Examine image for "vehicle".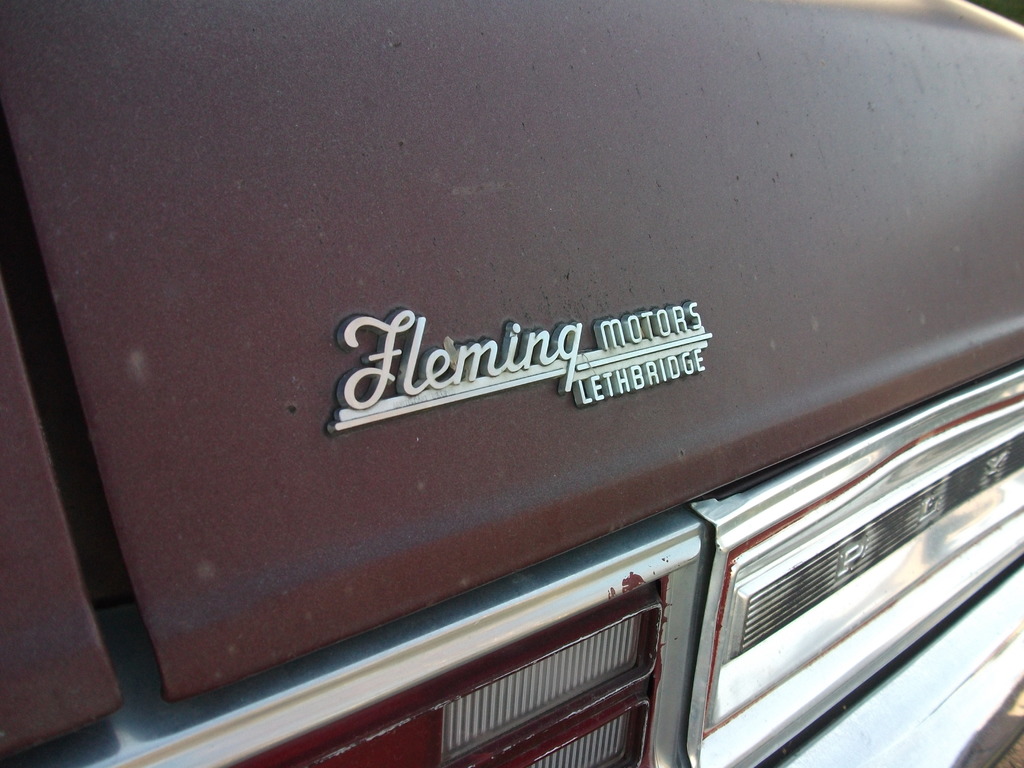
Examination result: 0, 0, 1023, 767.
